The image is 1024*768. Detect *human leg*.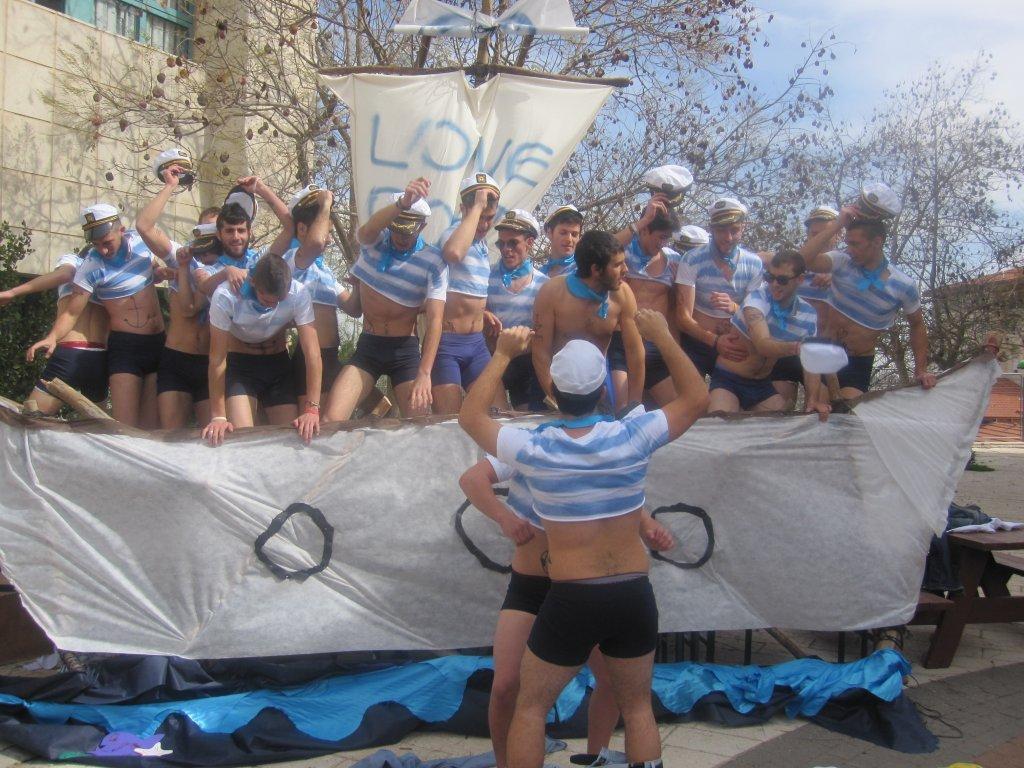
Detection: <region>505, 568, 589, 767</region>.
